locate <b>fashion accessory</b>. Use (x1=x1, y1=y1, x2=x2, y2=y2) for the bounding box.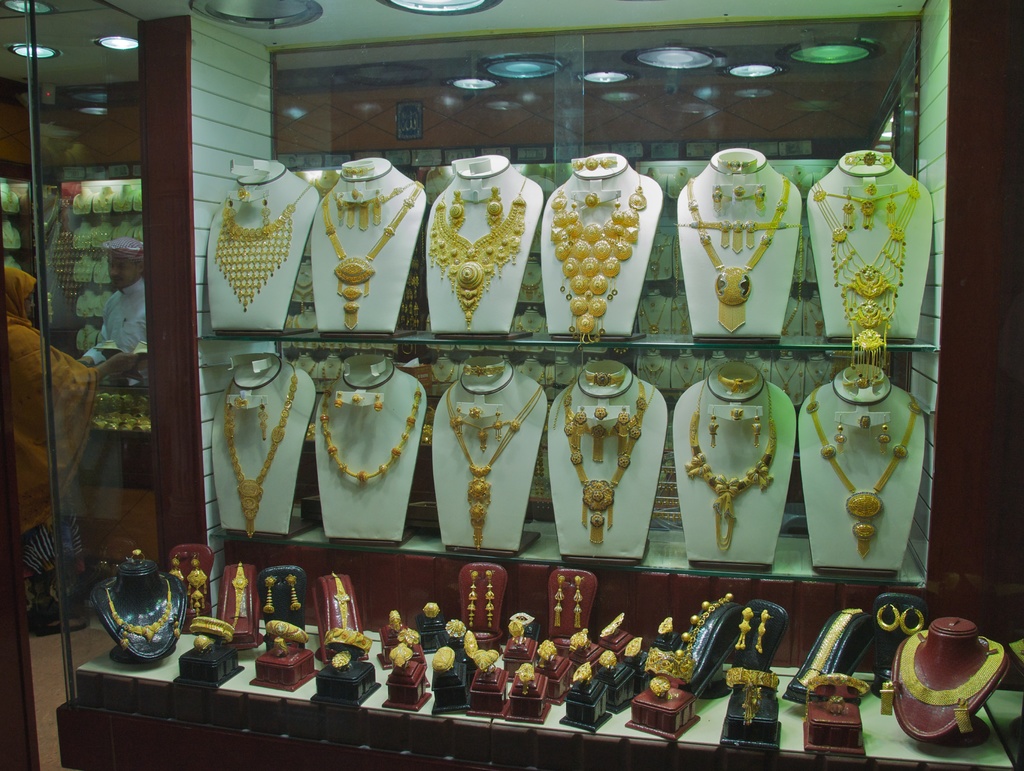
(x1=449, y1=190, x2=463, y2=234).
